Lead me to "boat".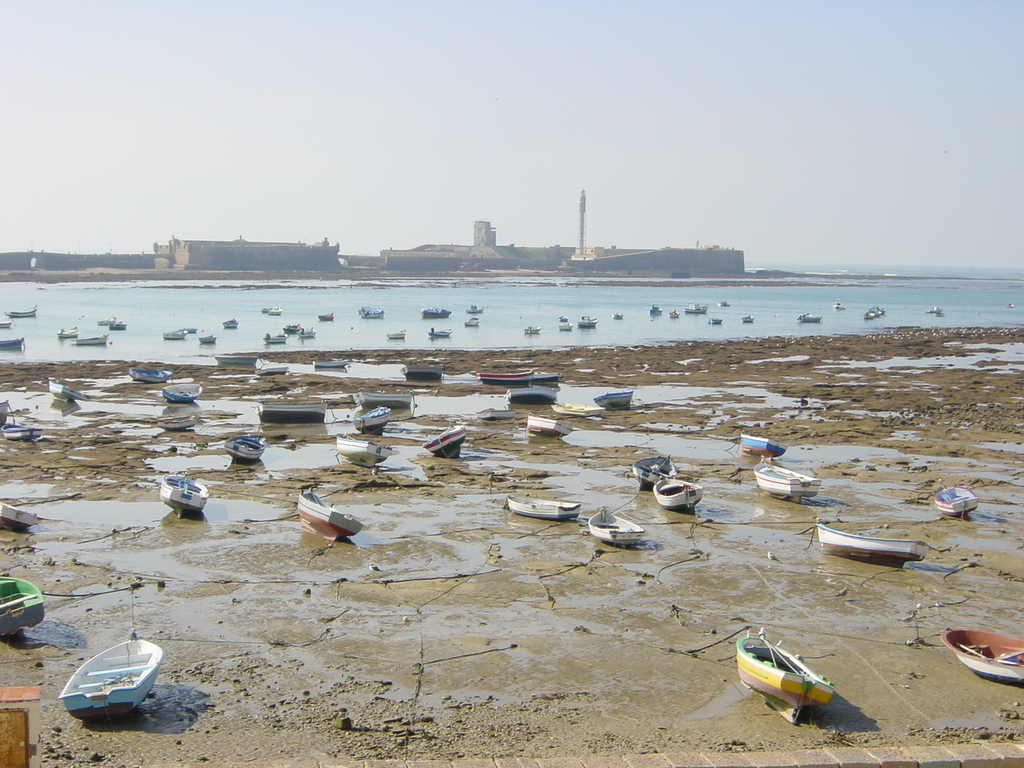
Lead to select_region(931, 486, 979, 513).
